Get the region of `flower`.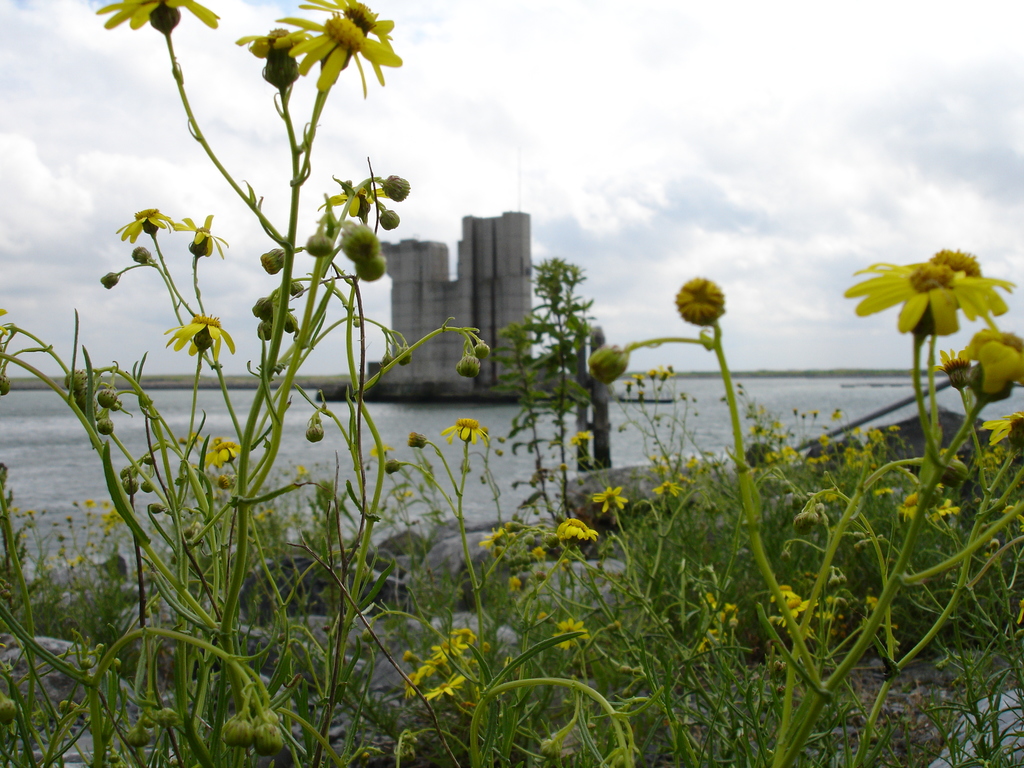
(238,25,313,61).
